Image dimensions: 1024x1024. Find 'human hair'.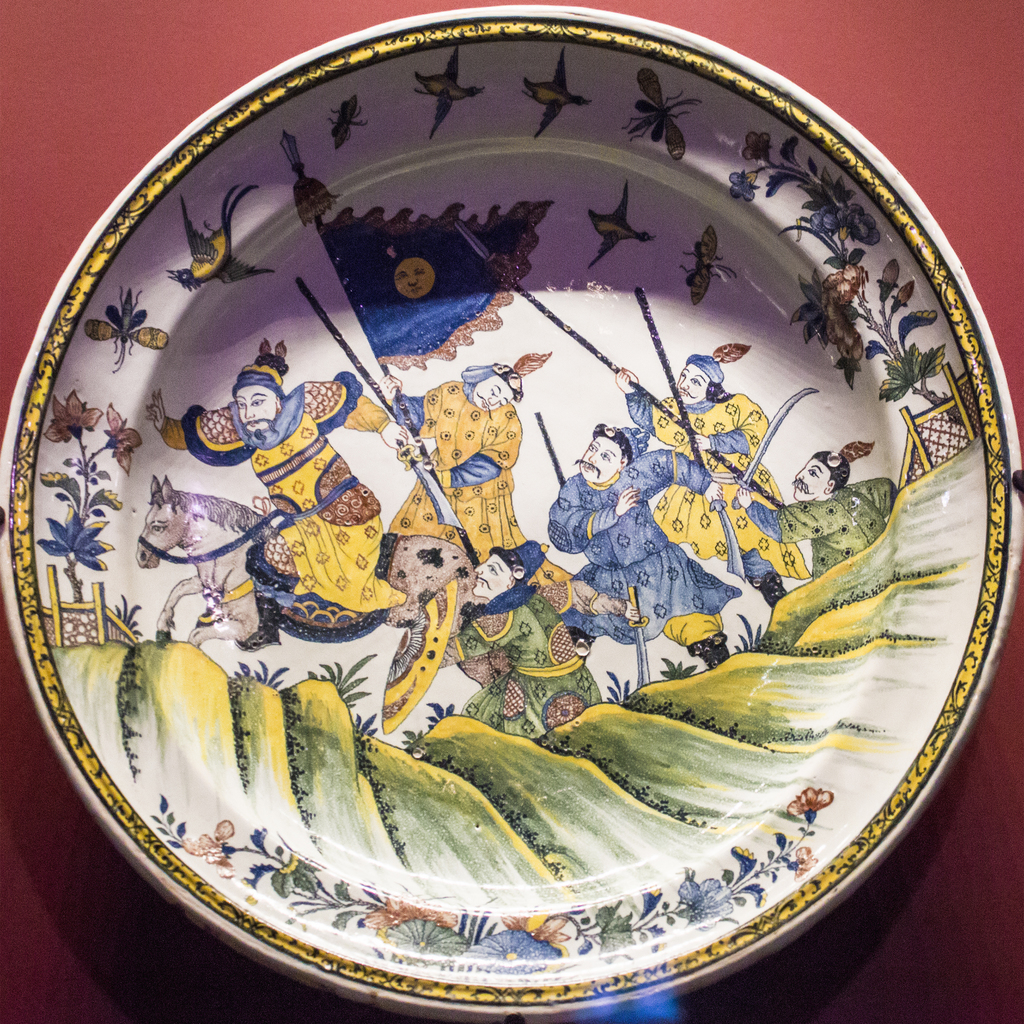
box(489, 546, 525, 587).
